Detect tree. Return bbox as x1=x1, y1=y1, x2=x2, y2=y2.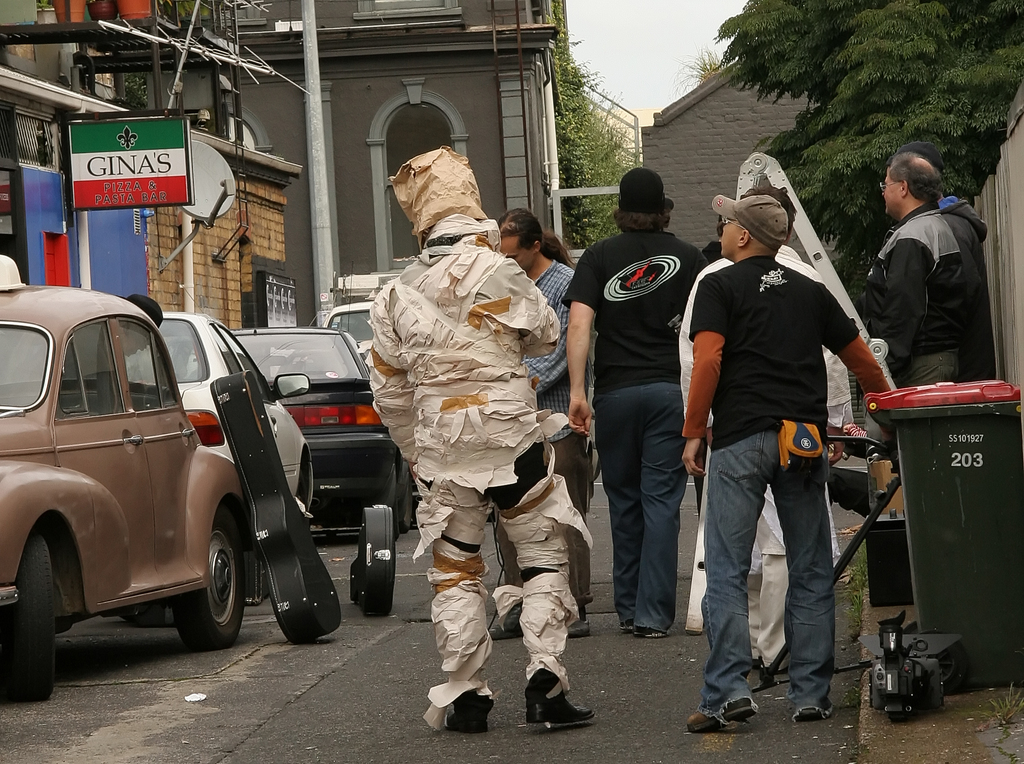
x1=711, y1=0, x2=1023, y2=319.
